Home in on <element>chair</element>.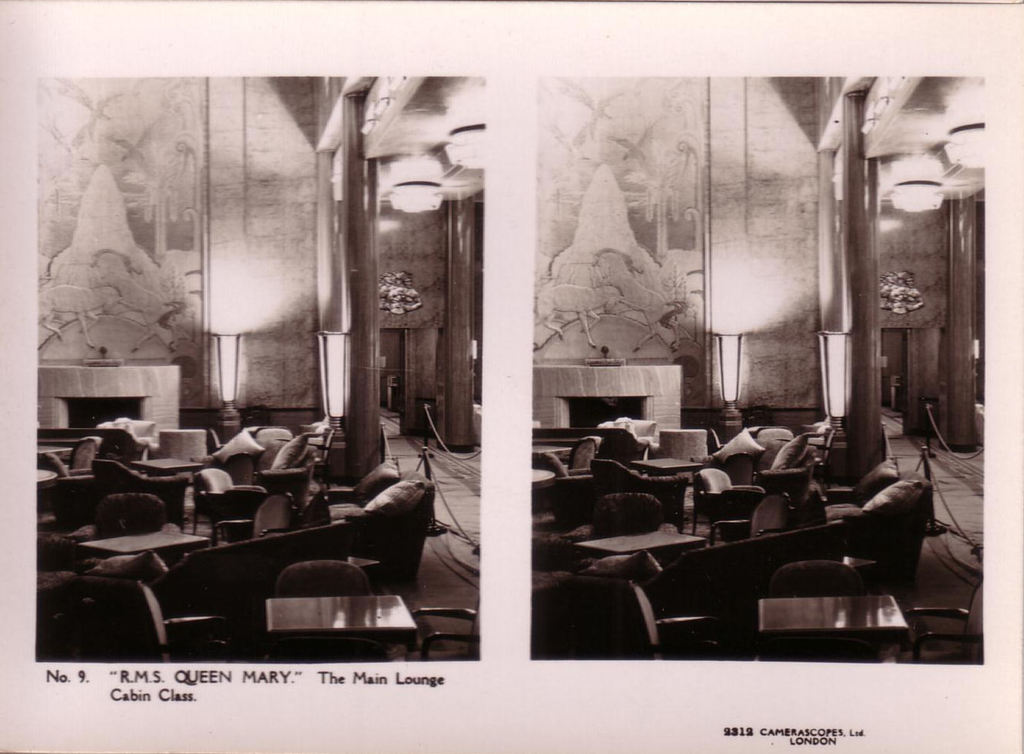
Homed in at x1=894 y1=582 x2=986 y2=667.
